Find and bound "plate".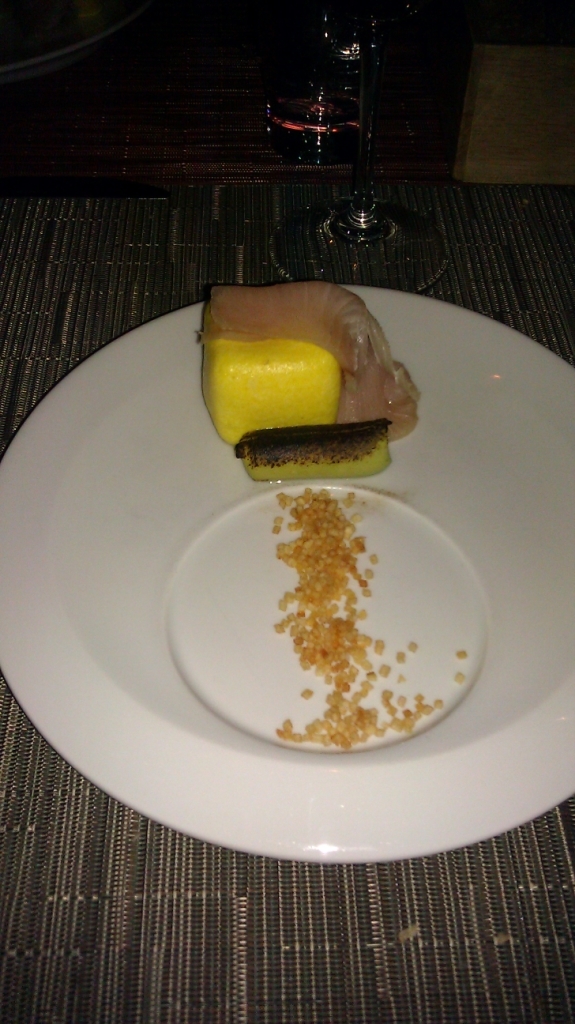
Bound: [55, 271, 555, 868].
